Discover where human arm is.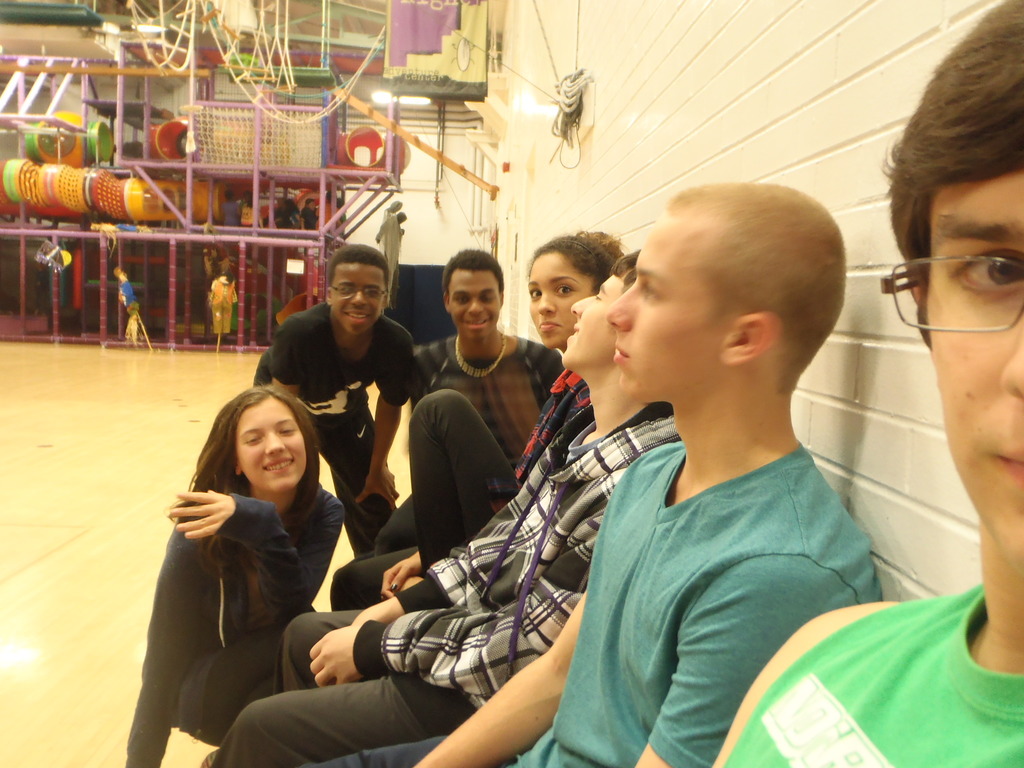
Discovered at l=424, t=579, r=588, b=767.
